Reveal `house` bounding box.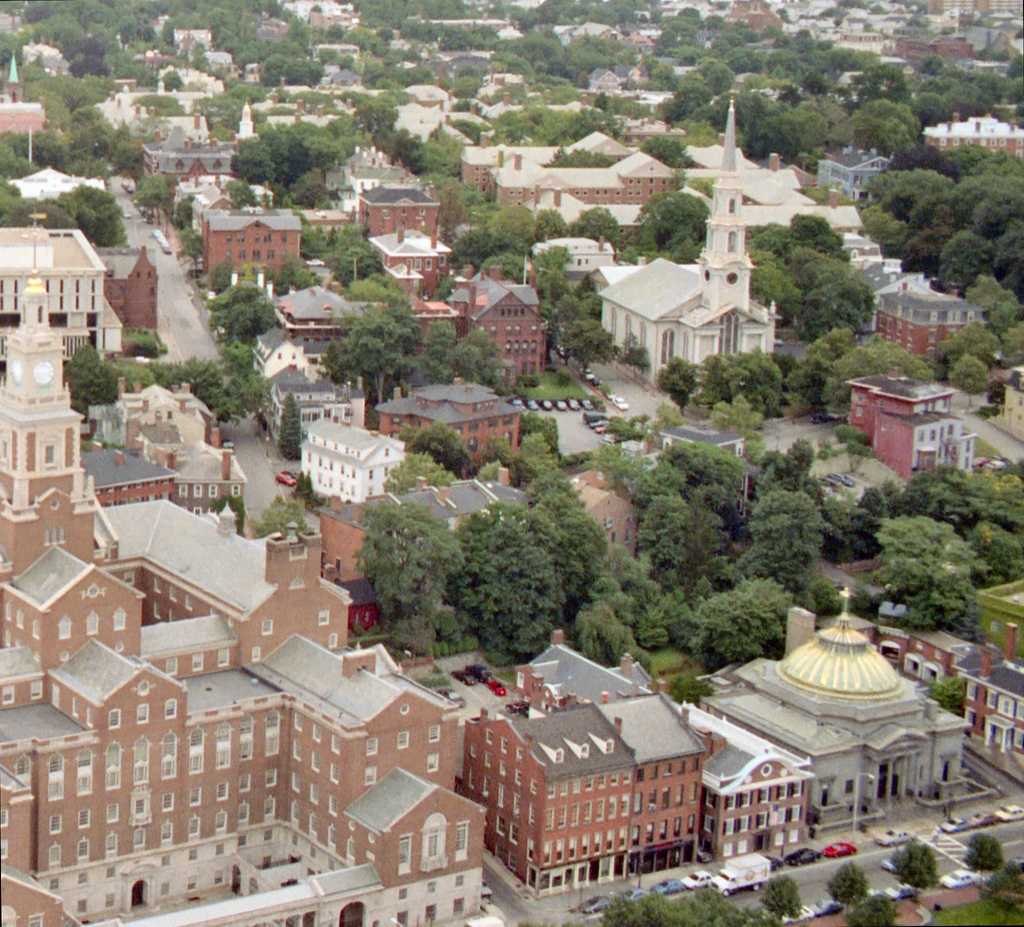
Revealed: {"x1": 397, "y1": 103, "x2": 447, "y2": 144}.
